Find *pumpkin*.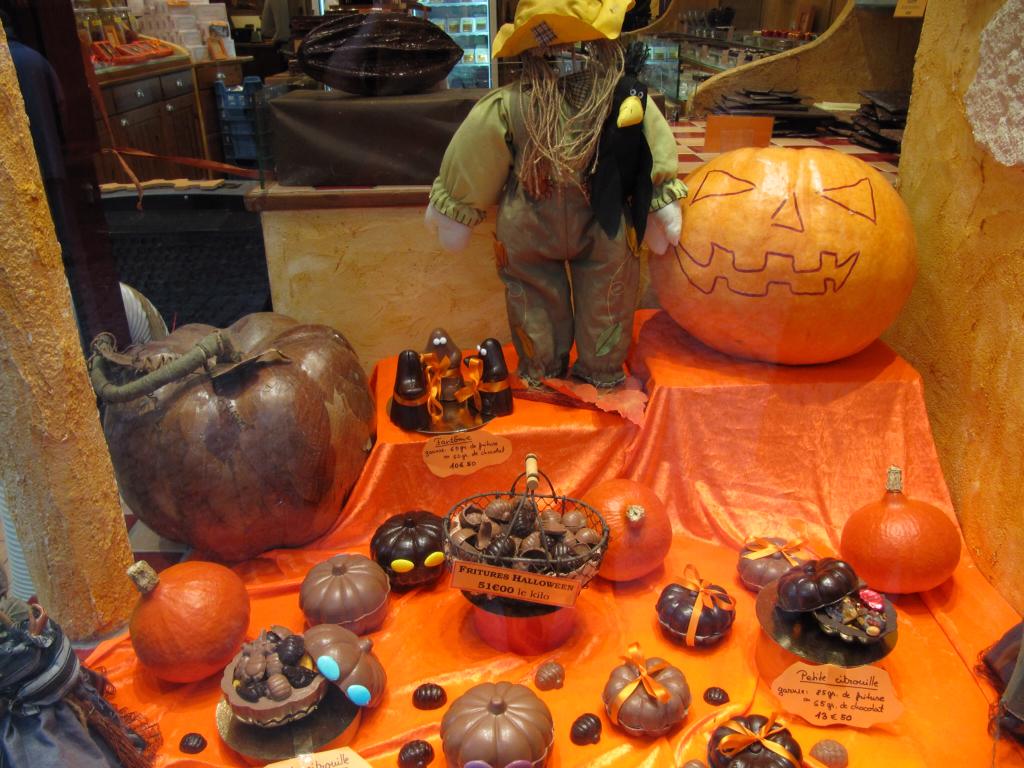
bbox=[577, 474, 676, 580].
